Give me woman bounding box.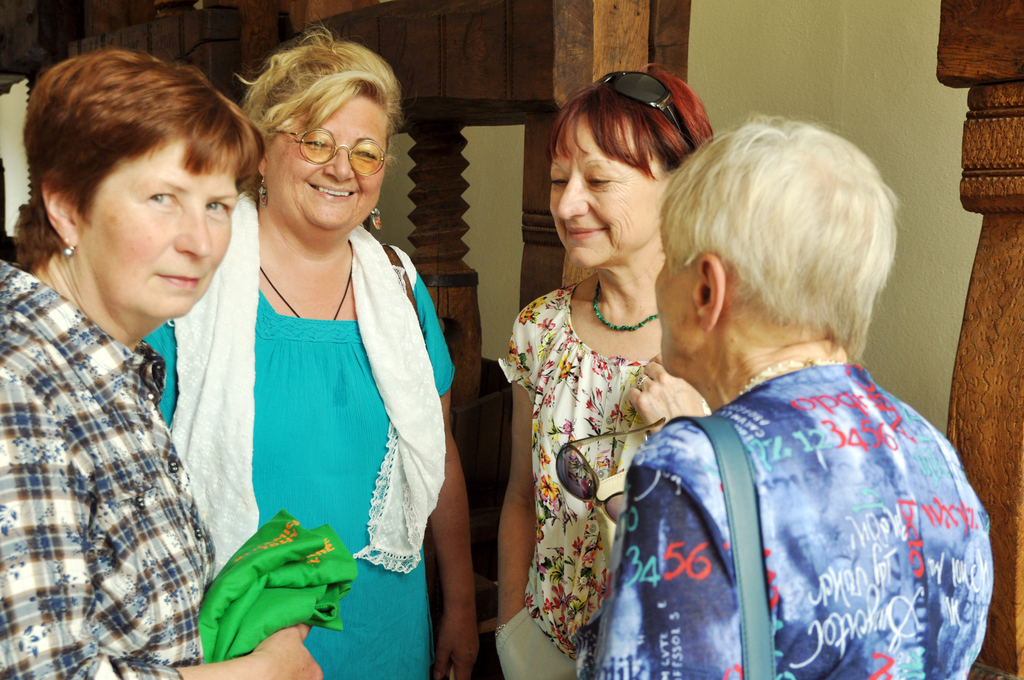
145 29 483 679.
